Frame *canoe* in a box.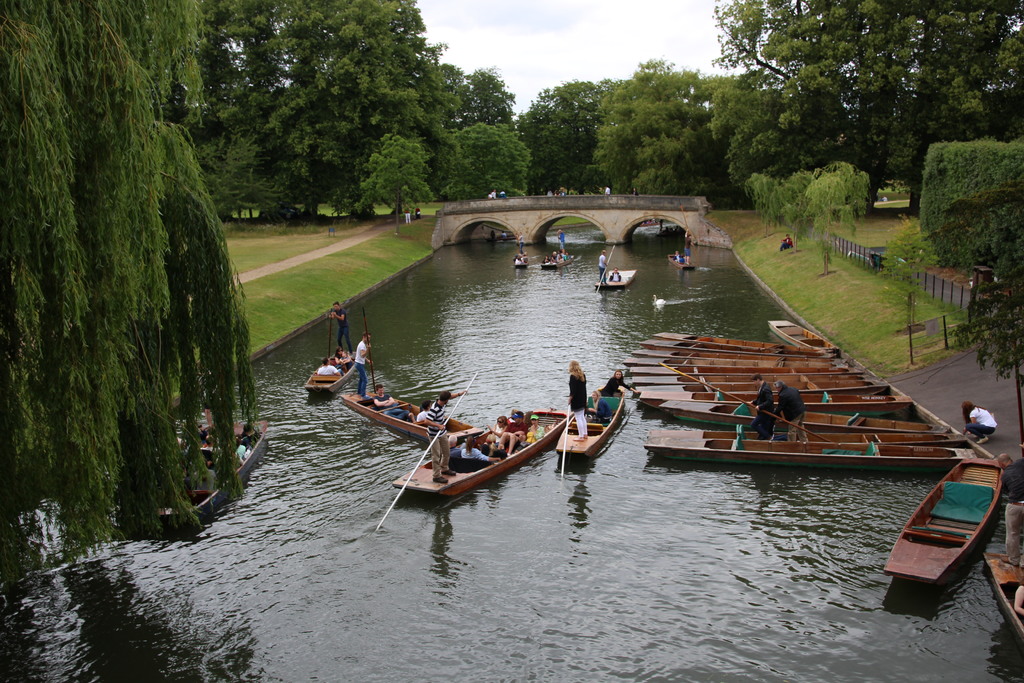
(388,409,569,499).
